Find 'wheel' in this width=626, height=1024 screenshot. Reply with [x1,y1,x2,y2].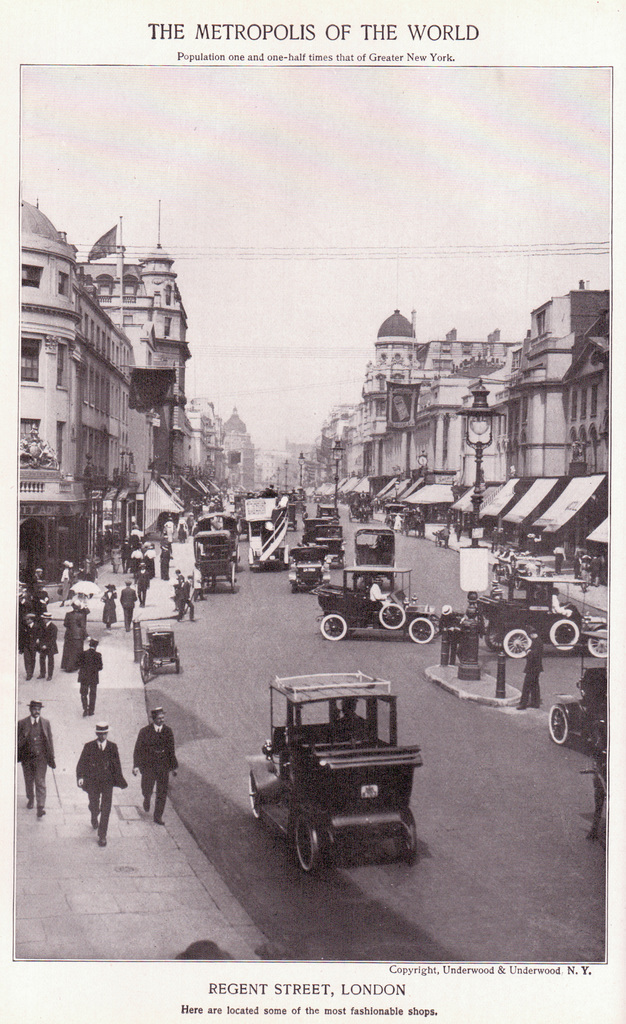
[396,813,420,861].
